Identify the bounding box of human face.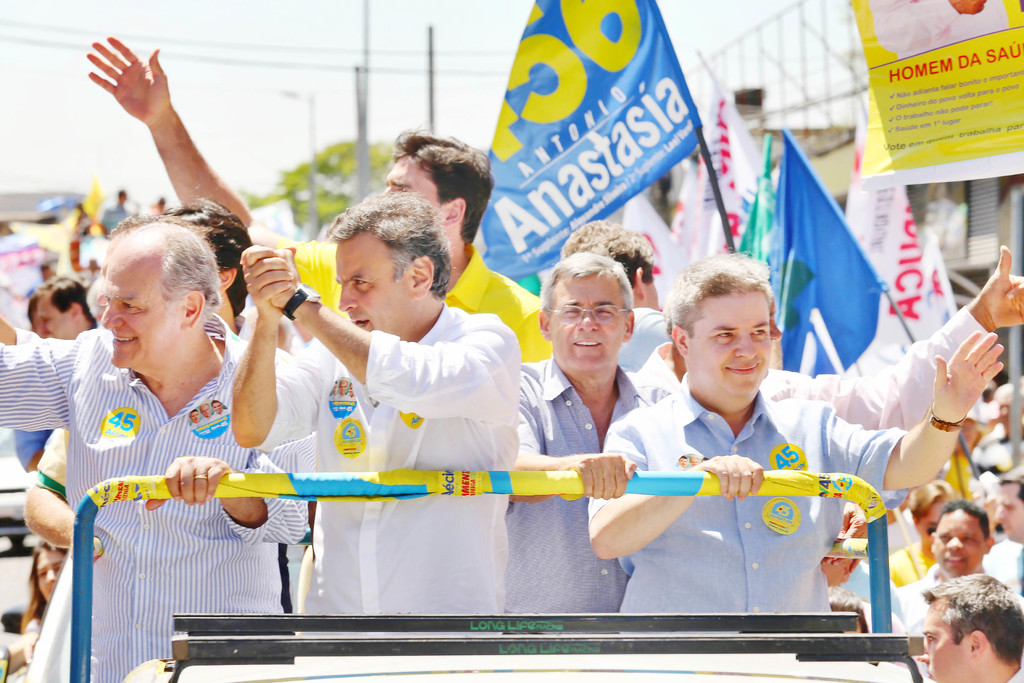
(left=376, top=148, right=460, bottom=223).
